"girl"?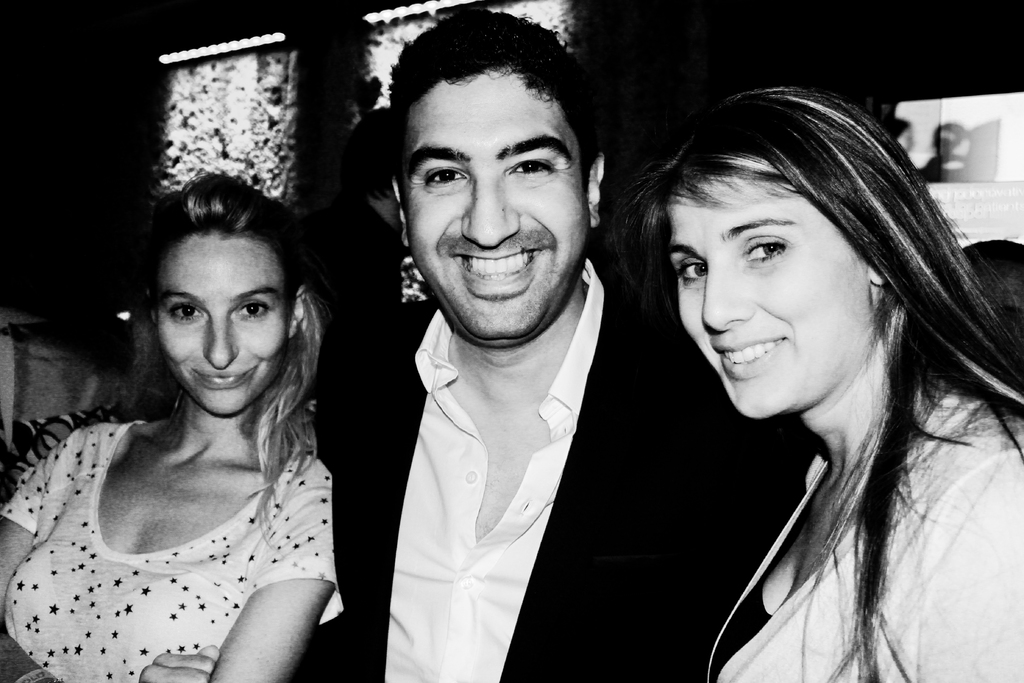
pyautogui.locateOnScreen(0, 172, 346, 682)
